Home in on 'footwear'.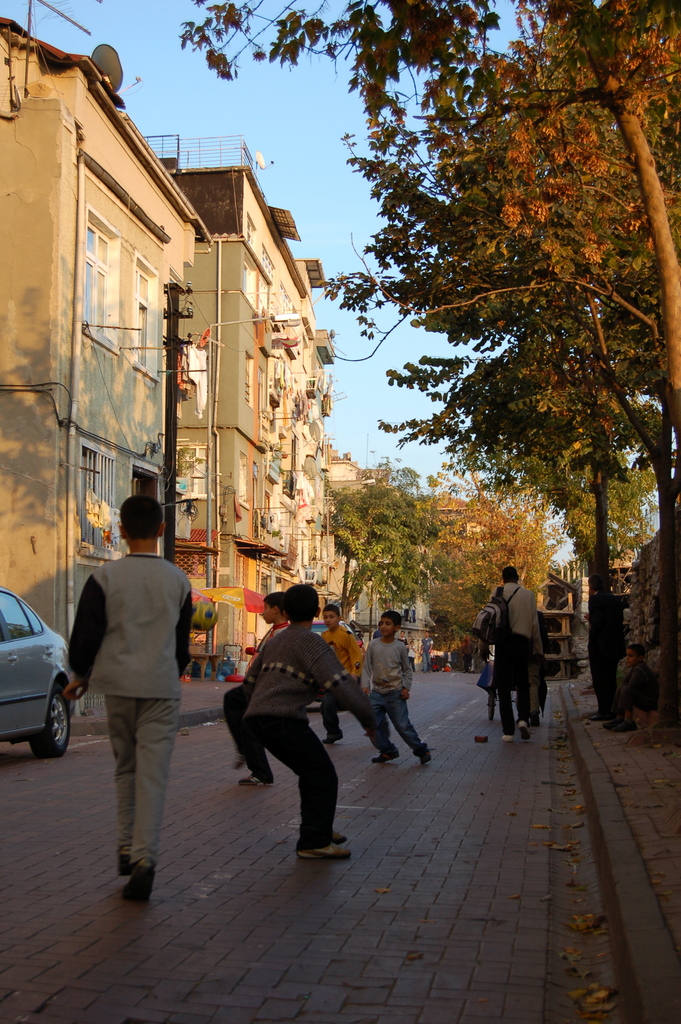
Homed in at left=511, top=712, right=536, bottom=740.
